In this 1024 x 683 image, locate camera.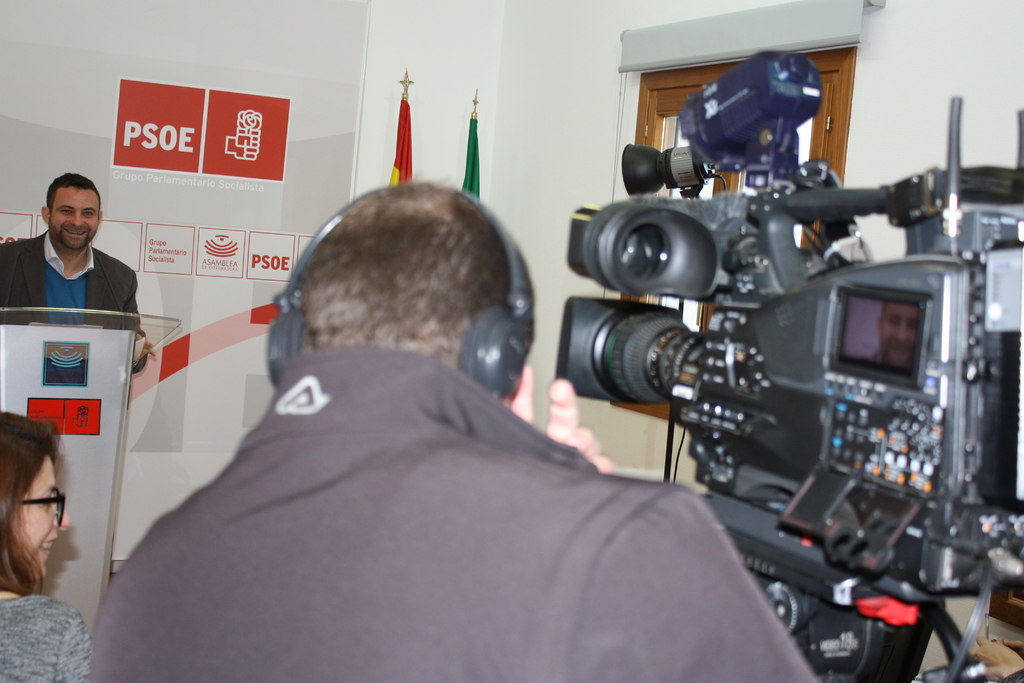
Bounding box: l=551, t=51, r=1023, b=682.
